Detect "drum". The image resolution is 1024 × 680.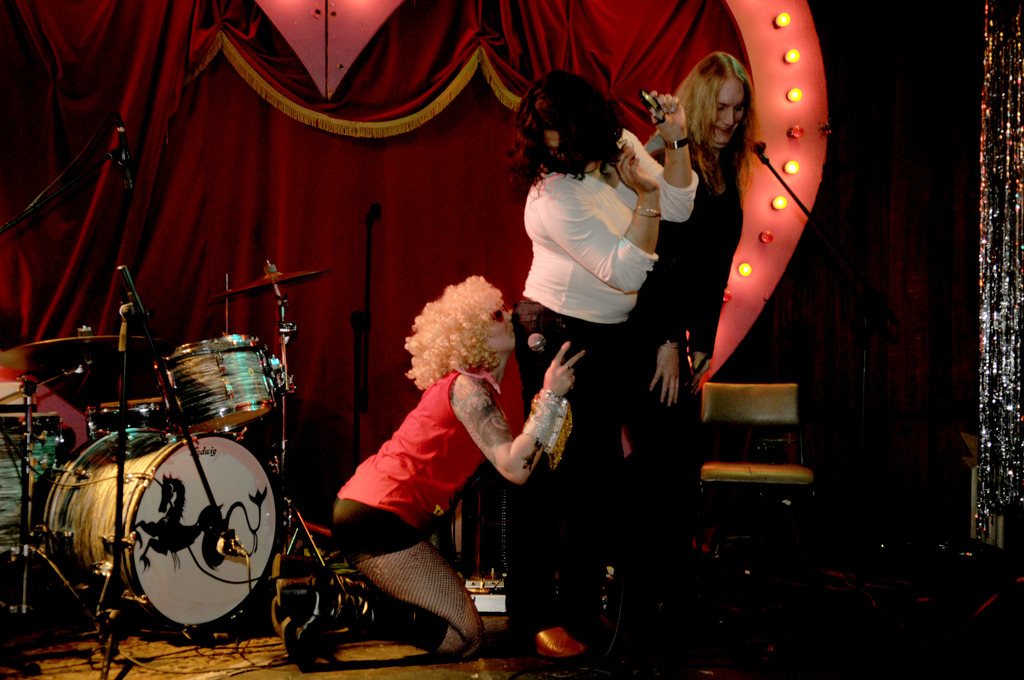
bbox=[152, 336, 276, 435].
